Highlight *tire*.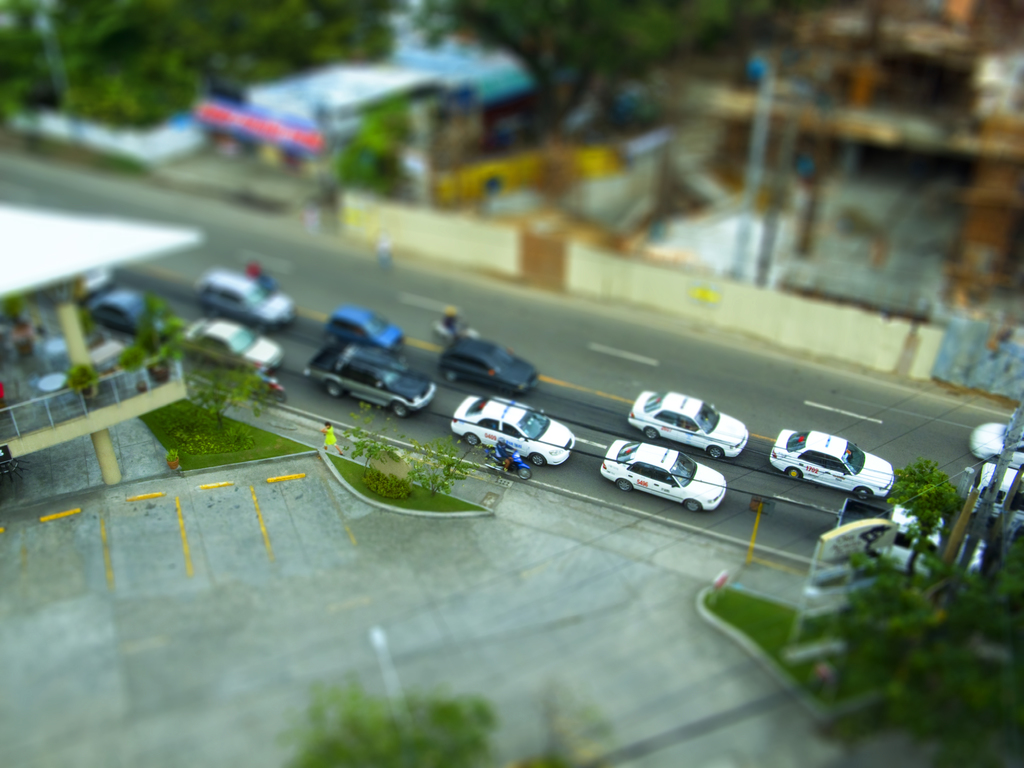
Highlighted region: bbox=(685, 500, 700, 511).
